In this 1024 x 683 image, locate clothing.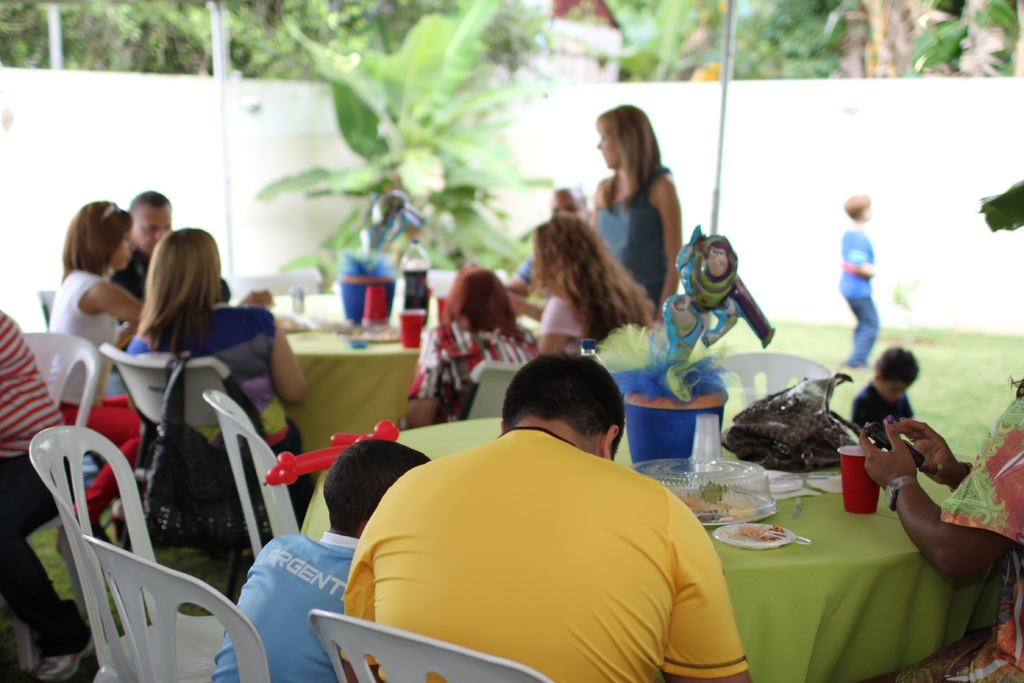
Bounding box: <bbox>215, 529, 363, 682</bbox>.
